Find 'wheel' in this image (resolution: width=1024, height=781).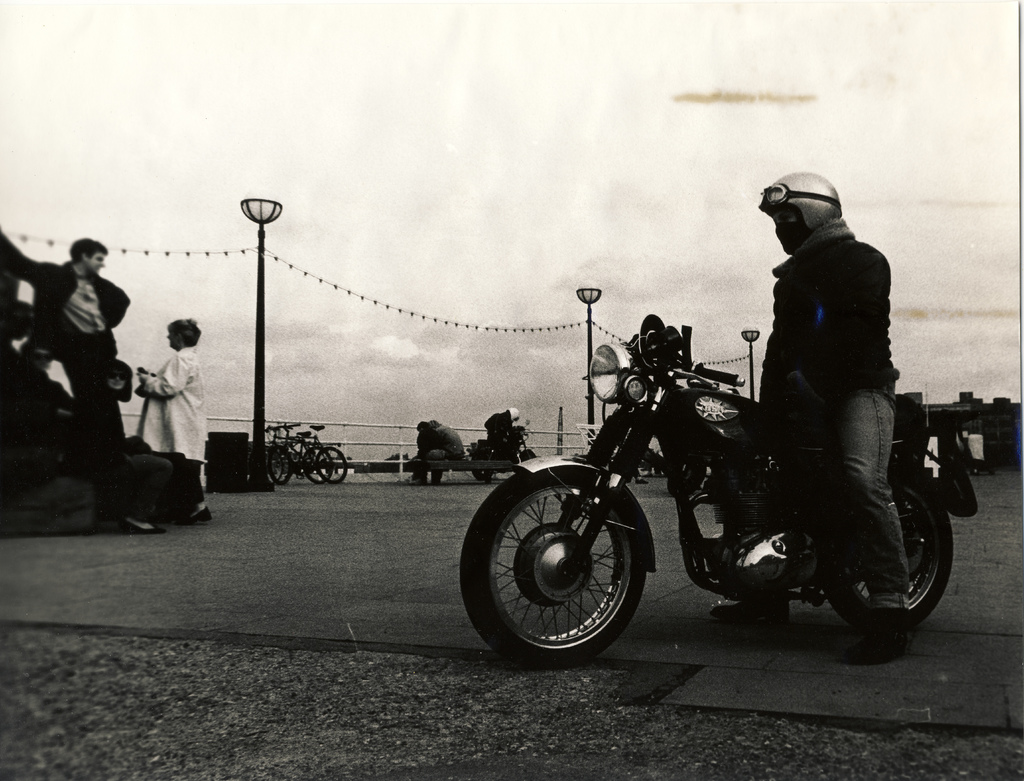
268:446:298:487.
